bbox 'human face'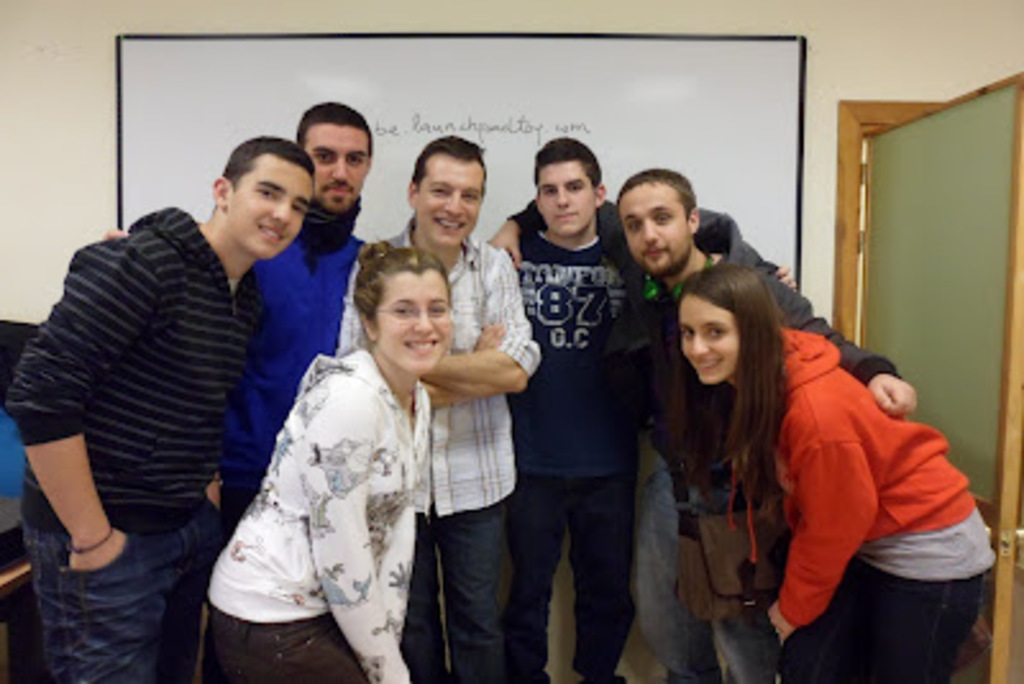
bbox=(225, 156, 310, 261)
